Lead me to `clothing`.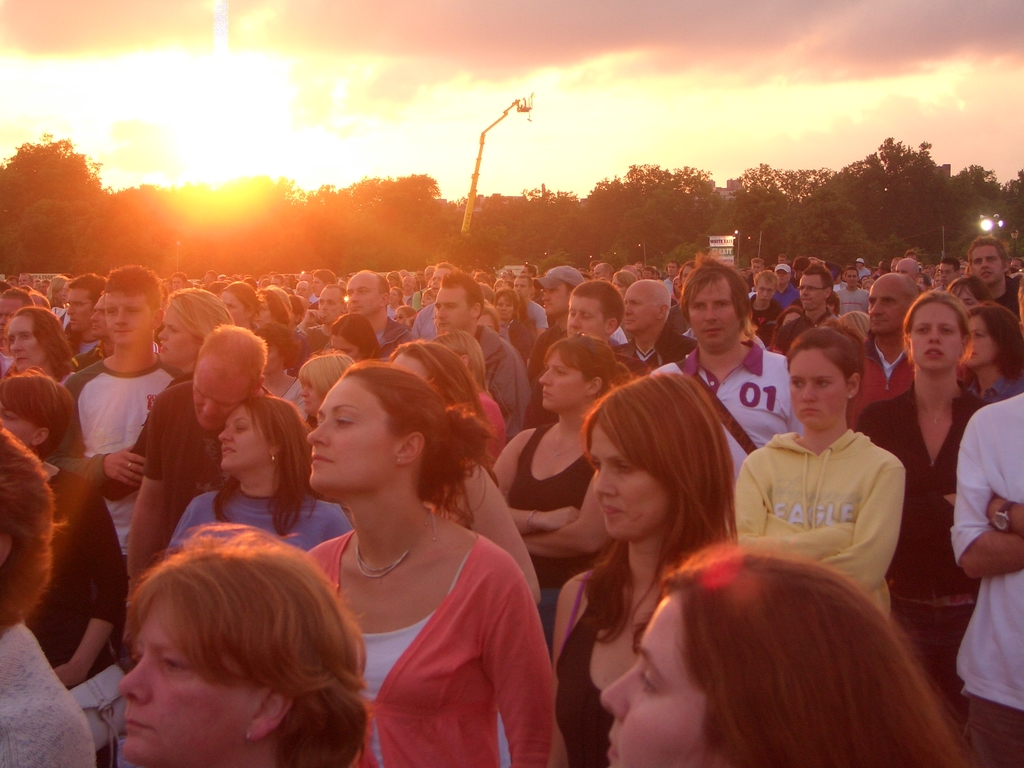
Lead to [left=0, top=620, right=104, bottom=767].
